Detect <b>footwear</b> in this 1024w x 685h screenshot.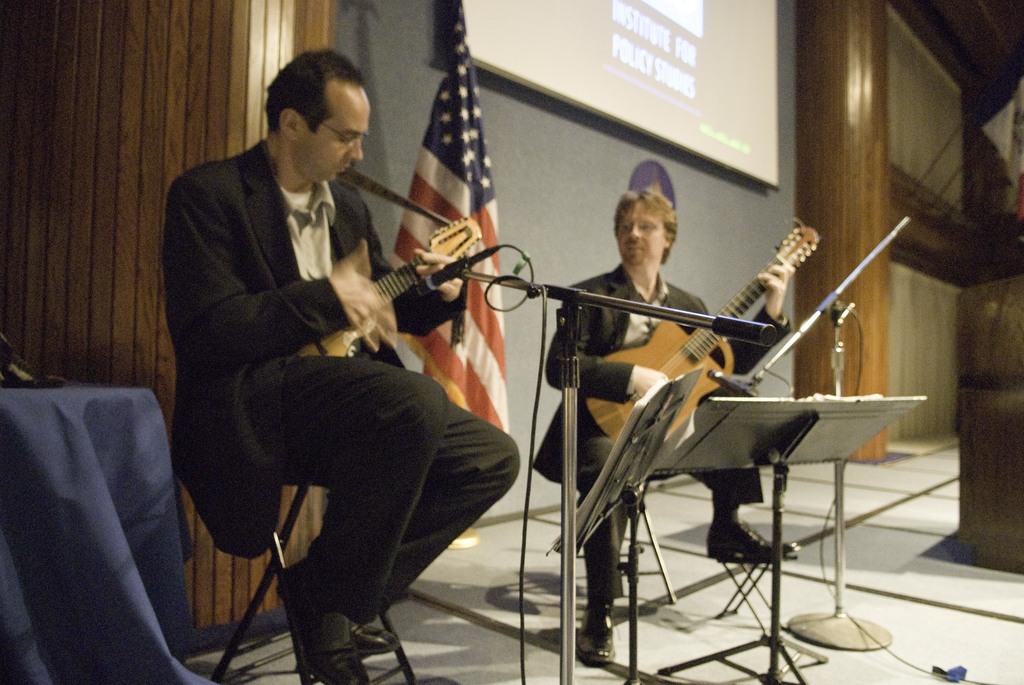
Detection: [x1=350, y1=604, x2=422, y2=657].
